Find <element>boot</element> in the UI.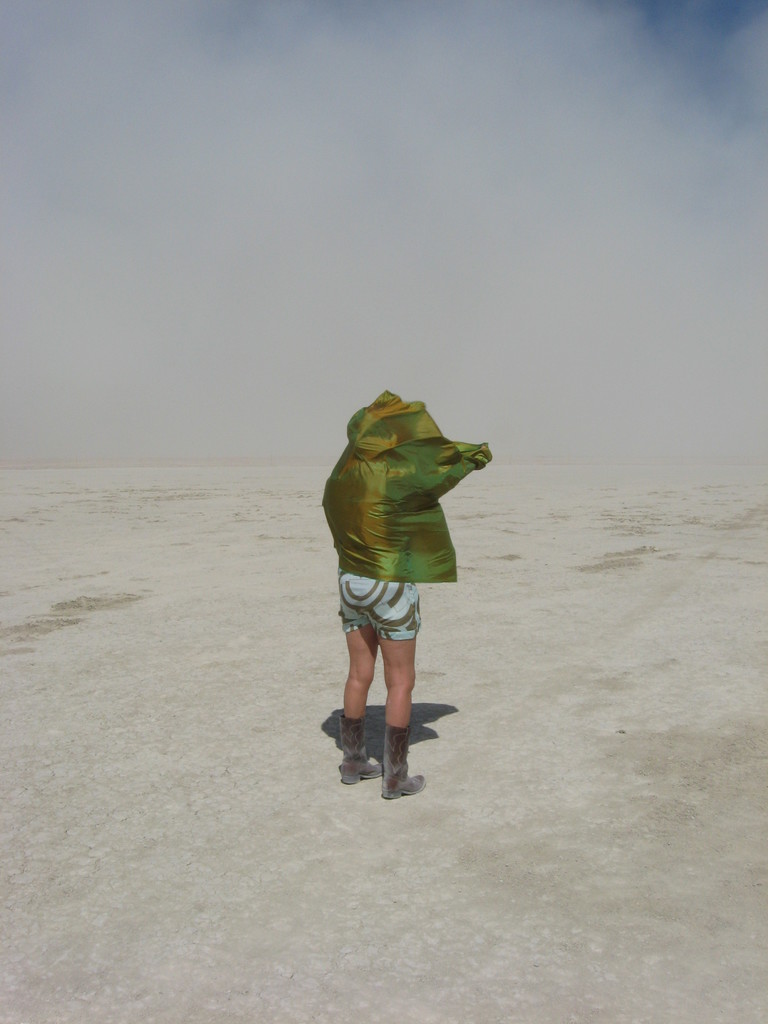
UI element at 378, 723, 422, 805.
